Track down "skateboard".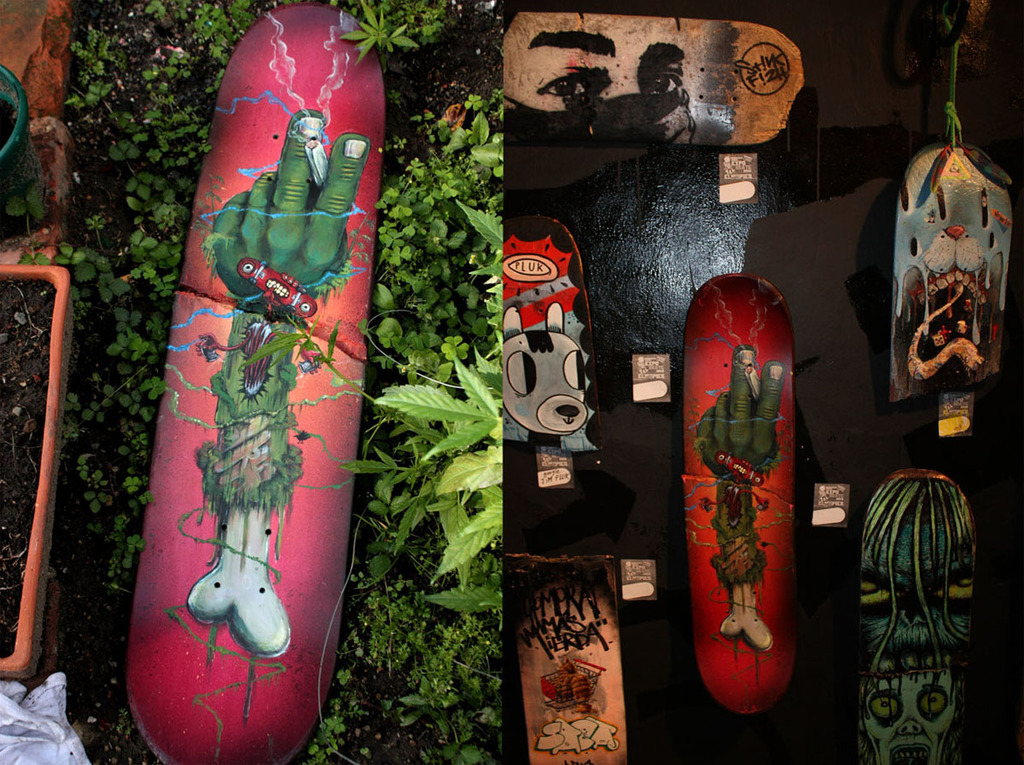
Tracked to 498:212:628:764.
